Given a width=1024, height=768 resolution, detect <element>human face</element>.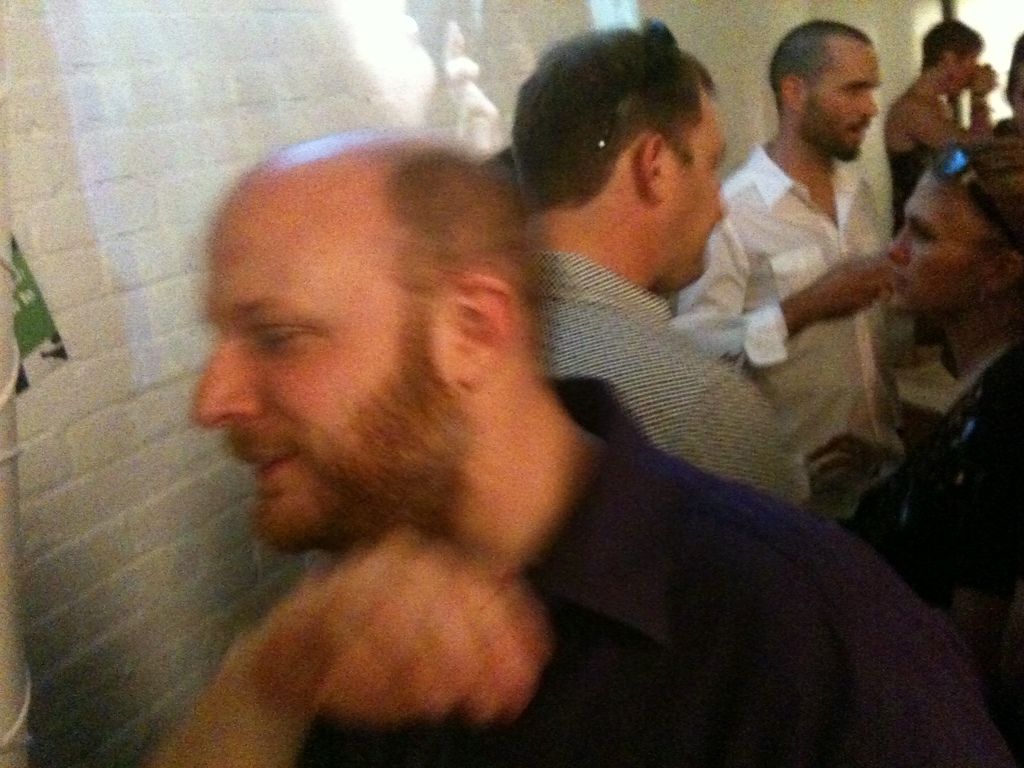
{"x1": 189, "y1": 214, "x2": 423, "y2": 550}.
